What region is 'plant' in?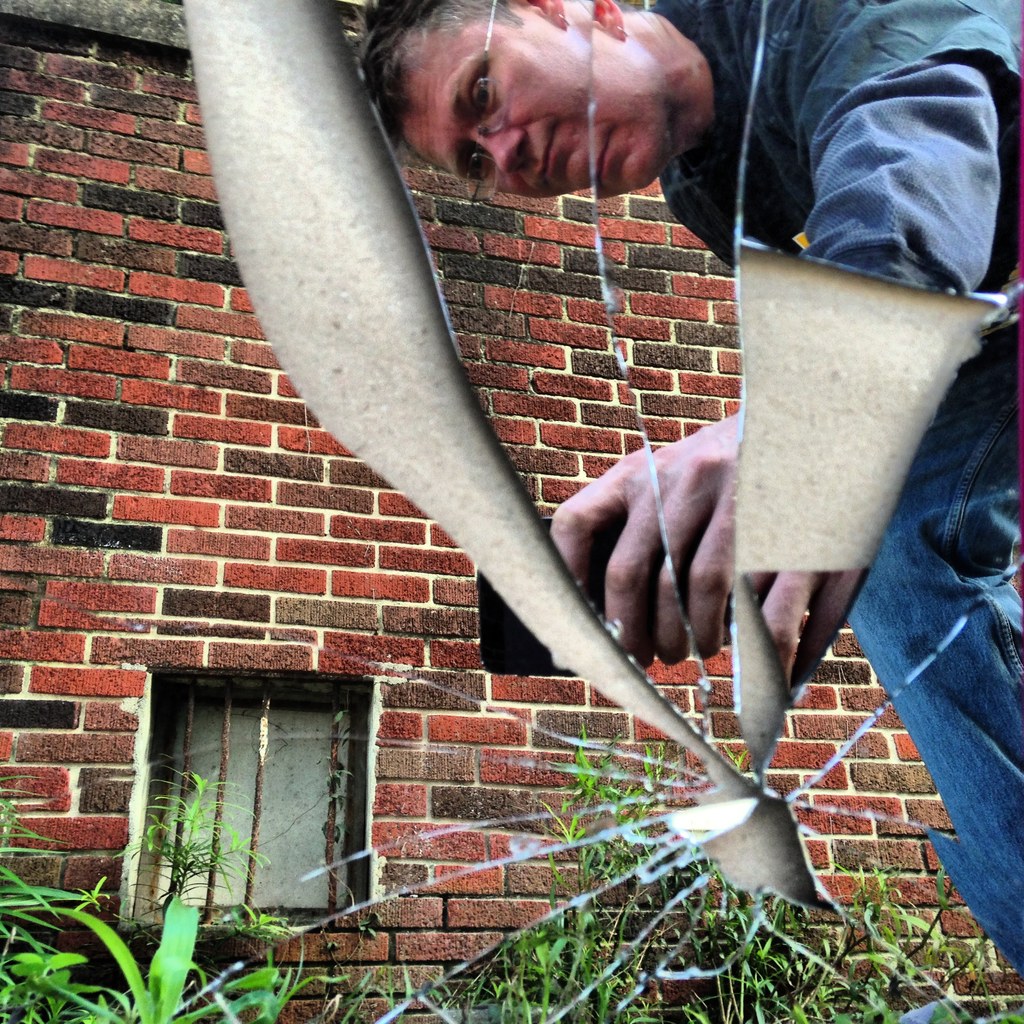
locate(361, 728, 1023, 1023).
